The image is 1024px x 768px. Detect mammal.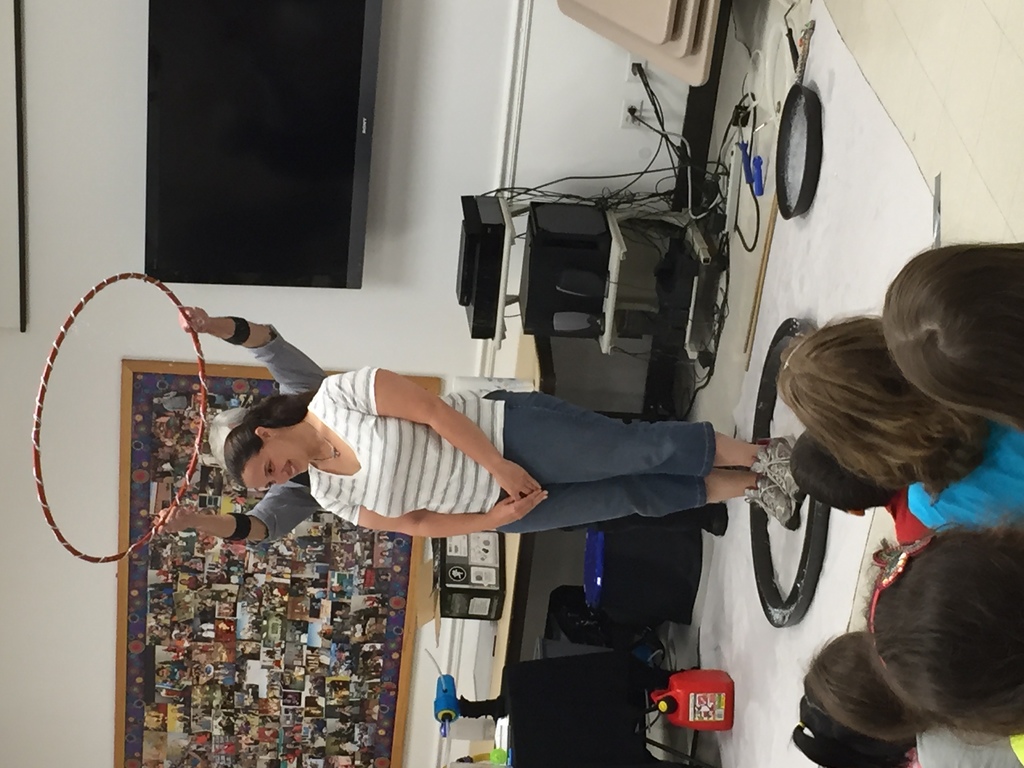
Detection: [left=156, top=304, right=724, bottom=552].
